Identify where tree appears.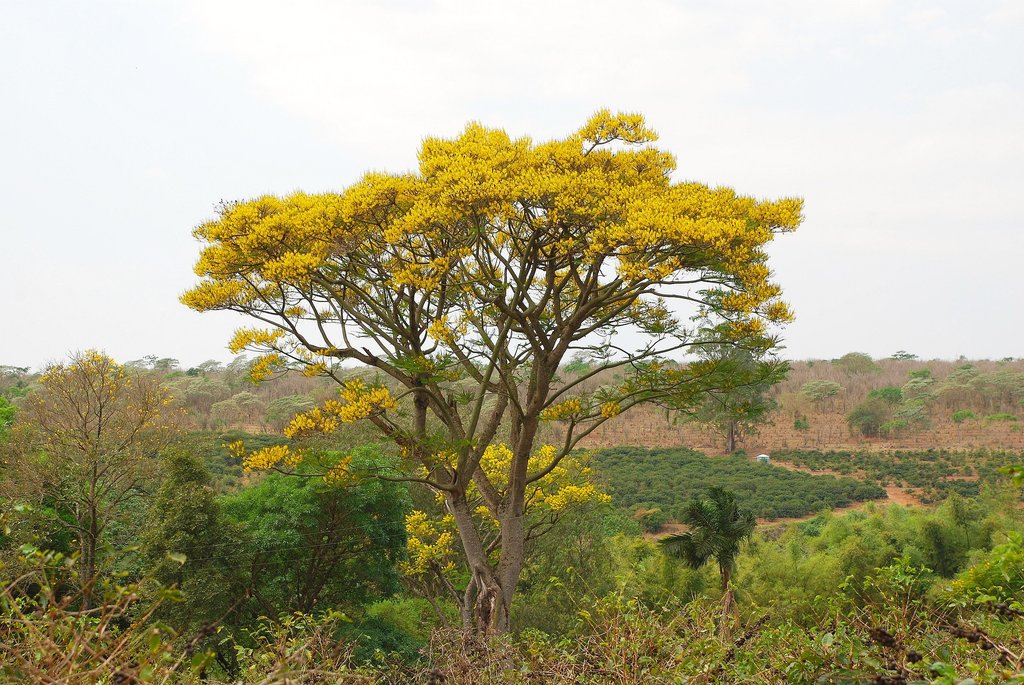
Appears at 653 481 756 611.
